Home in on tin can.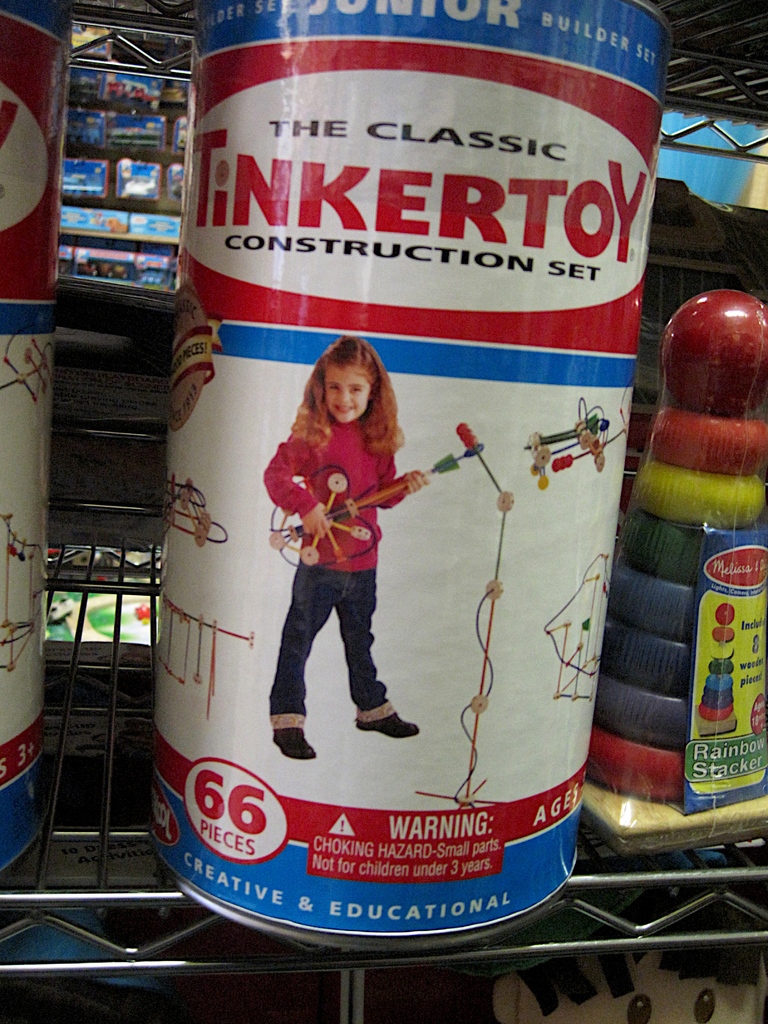
Homed in at rect(0, 0, 78, 874).
